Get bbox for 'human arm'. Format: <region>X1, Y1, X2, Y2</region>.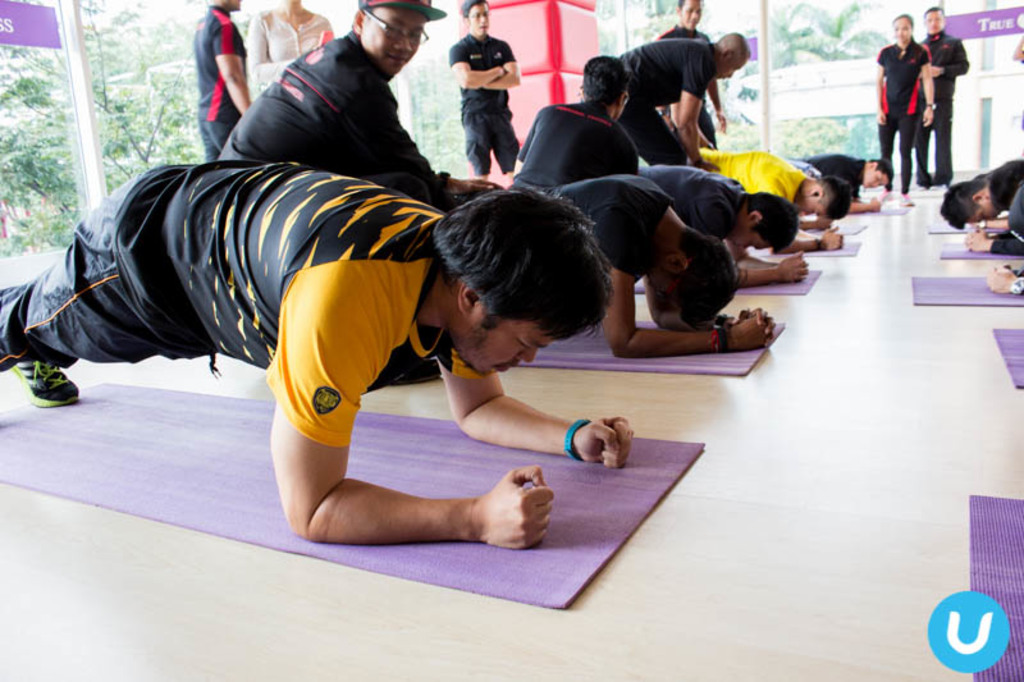
<region>925, 40, 968, 77</region>.
